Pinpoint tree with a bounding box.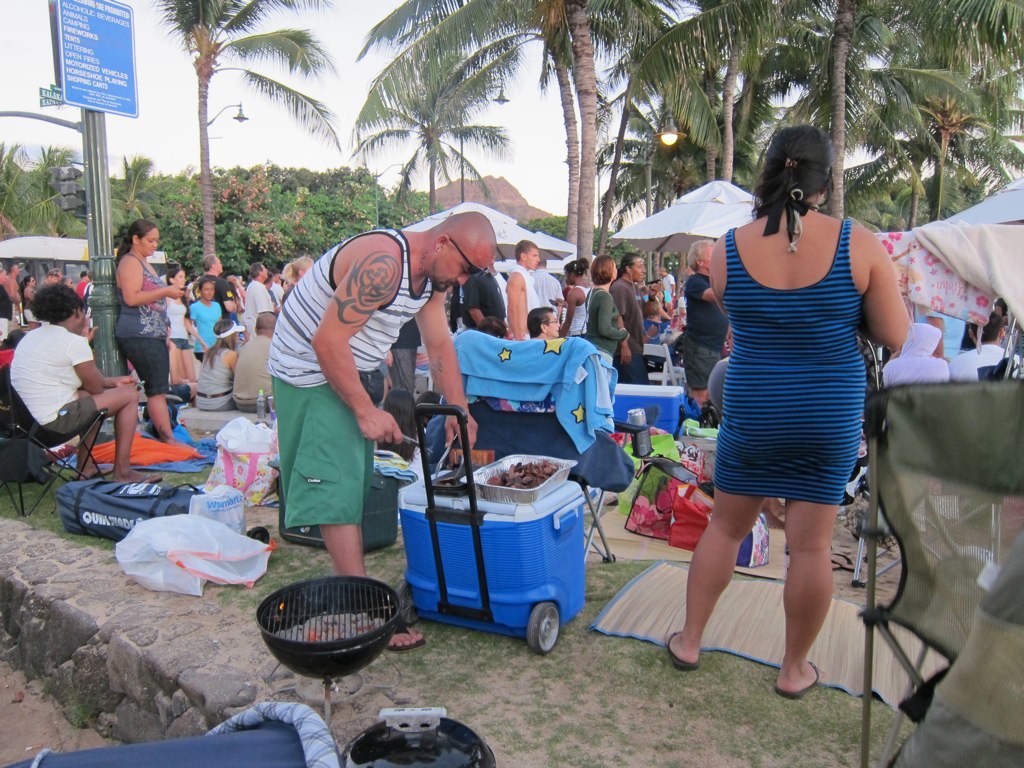
0/141/87/241.
